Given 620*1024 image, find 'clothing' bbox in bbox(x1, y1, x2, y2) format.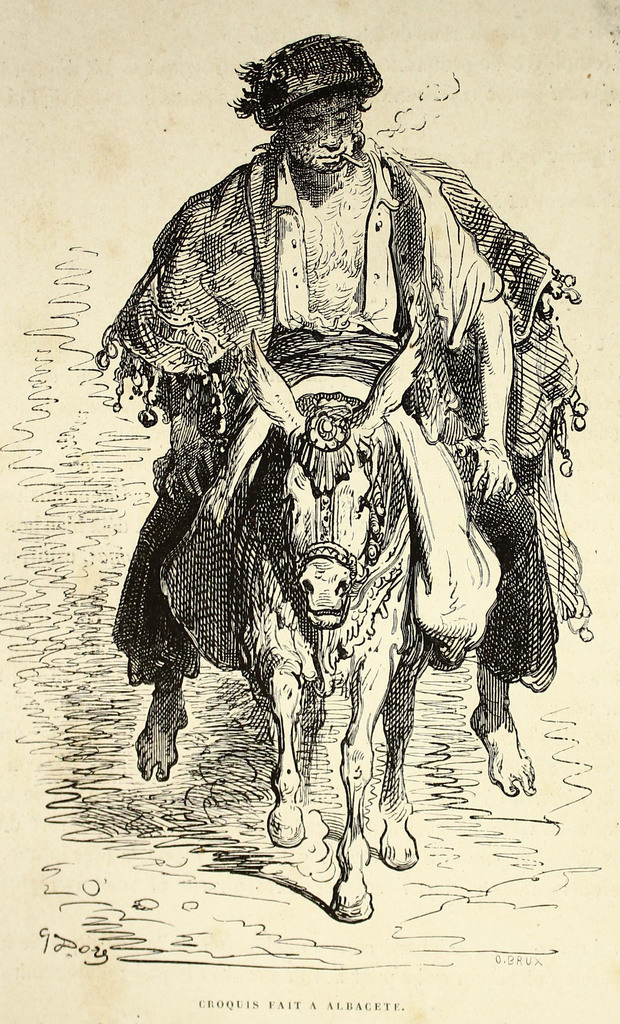
bbox(96, 155, 498, 444).
